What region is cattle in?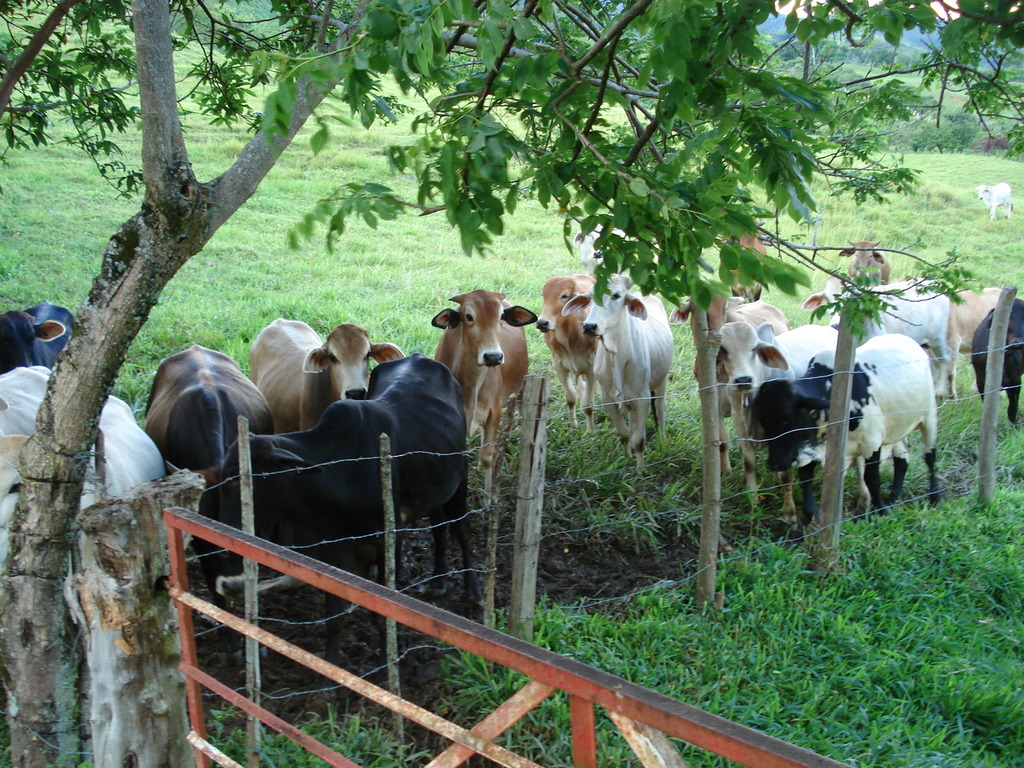
detection(0, 306, 78, 379).
